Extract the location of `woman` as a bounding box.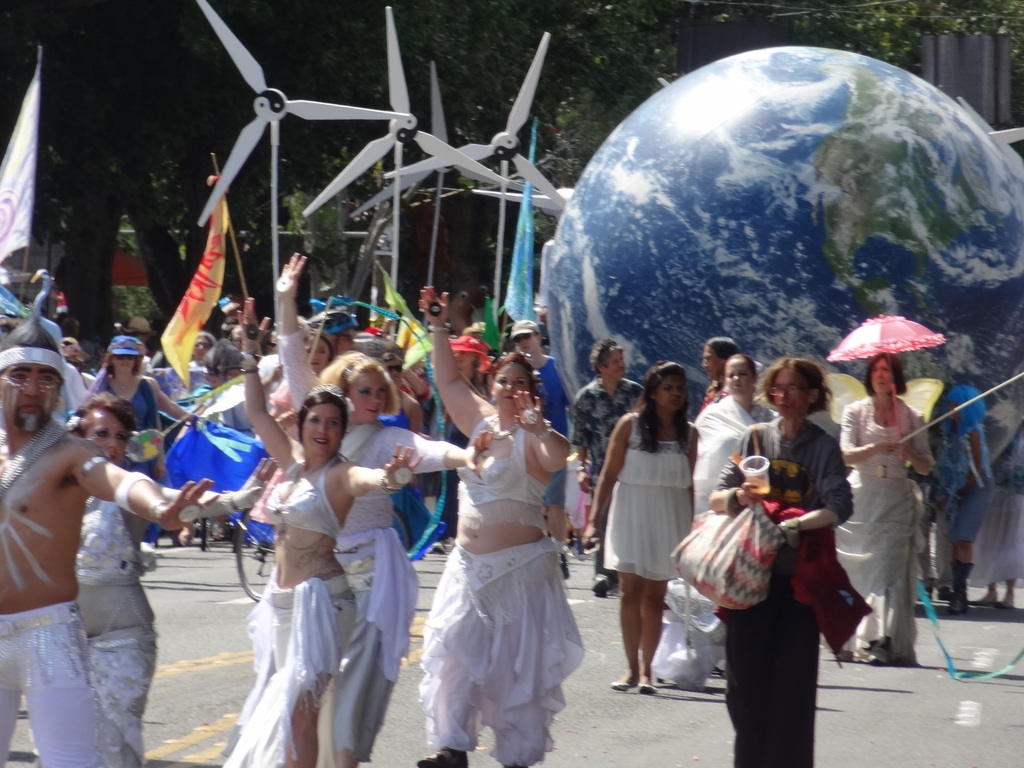
box=[55, 385, 279, 765].
